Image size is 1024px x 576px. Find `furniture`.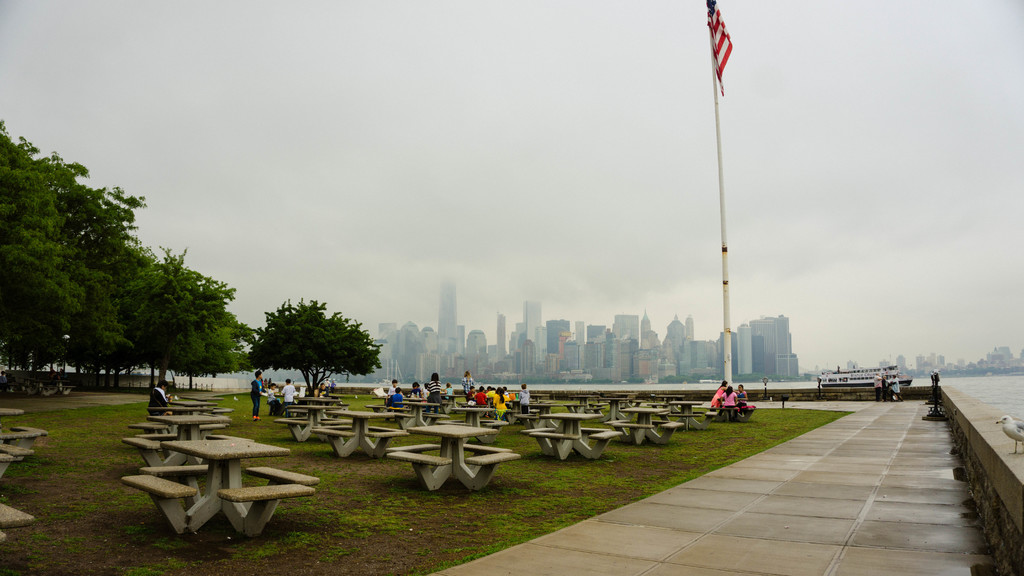
645, 395, 682, 416.
